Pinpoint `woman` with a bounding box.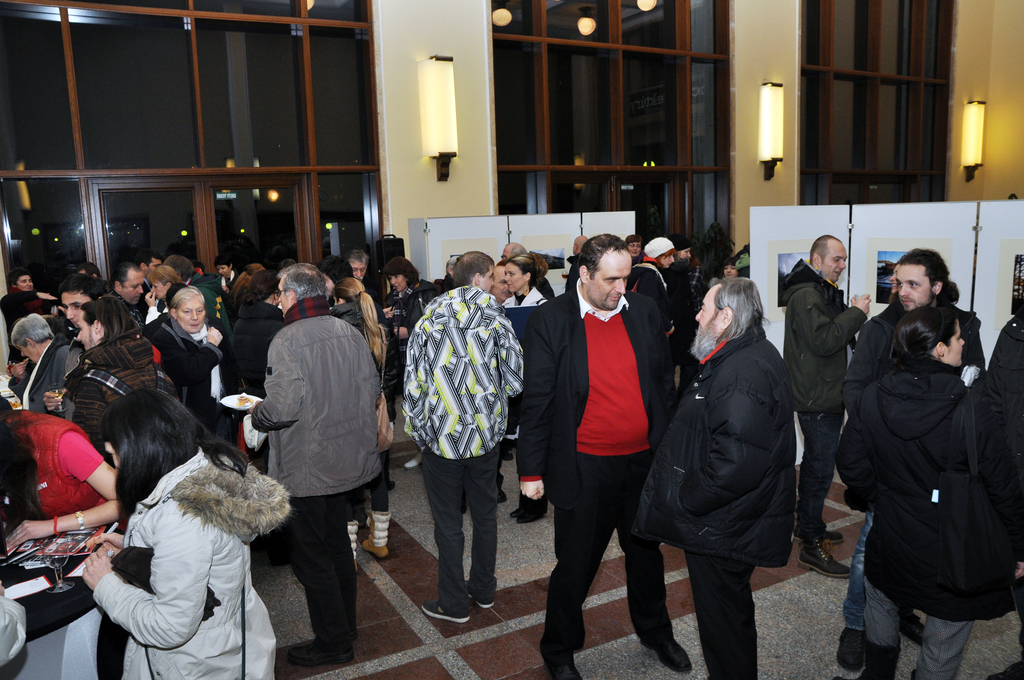
bbox(839, 233, 1009, 679).
